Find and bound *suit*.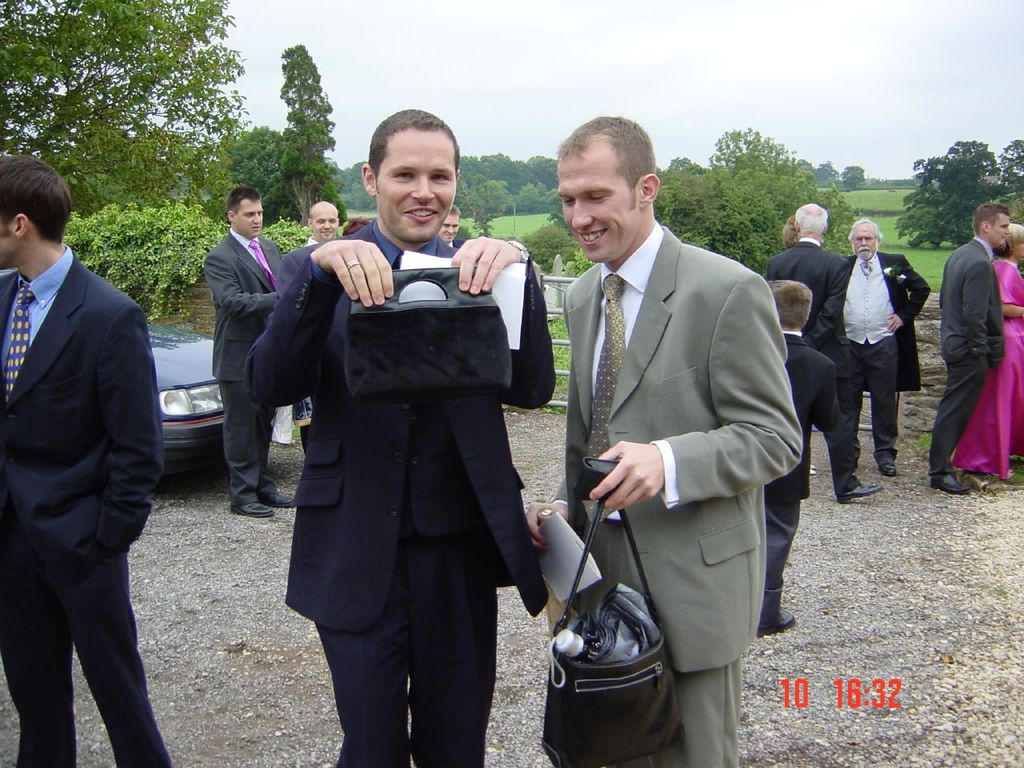
Bound: bbox=(931, 230, 1006, 470).
